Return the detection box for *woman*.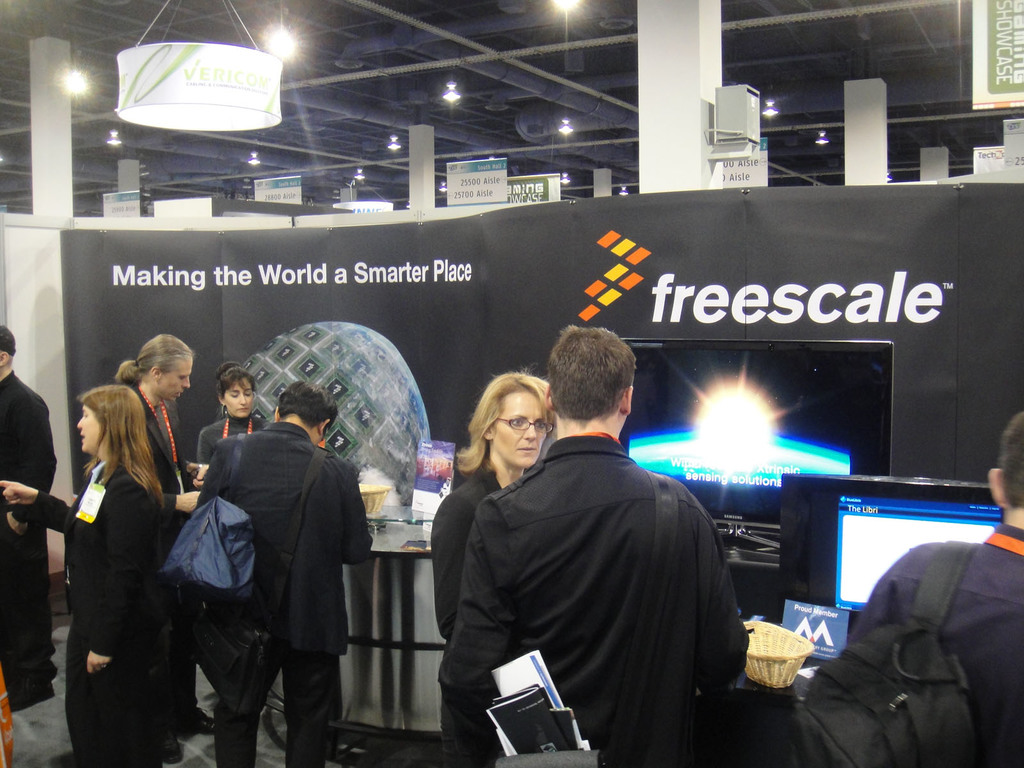
detection(196, 362, 266, 480).
